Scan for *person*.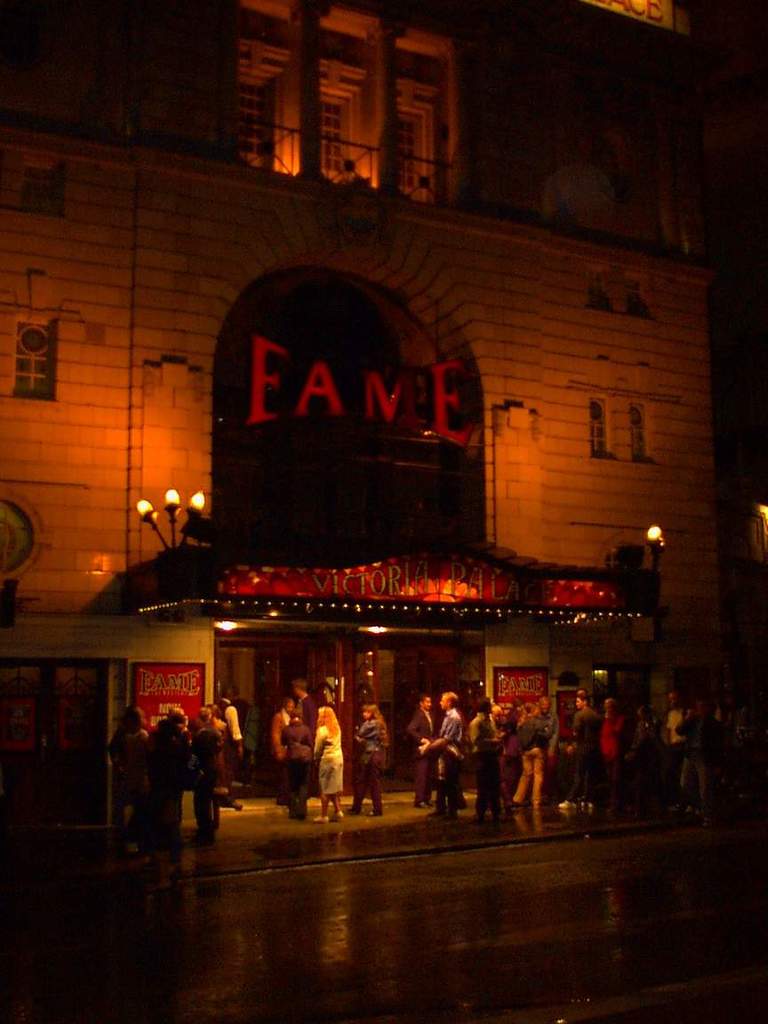
Scan result: (303,700,350,830).
